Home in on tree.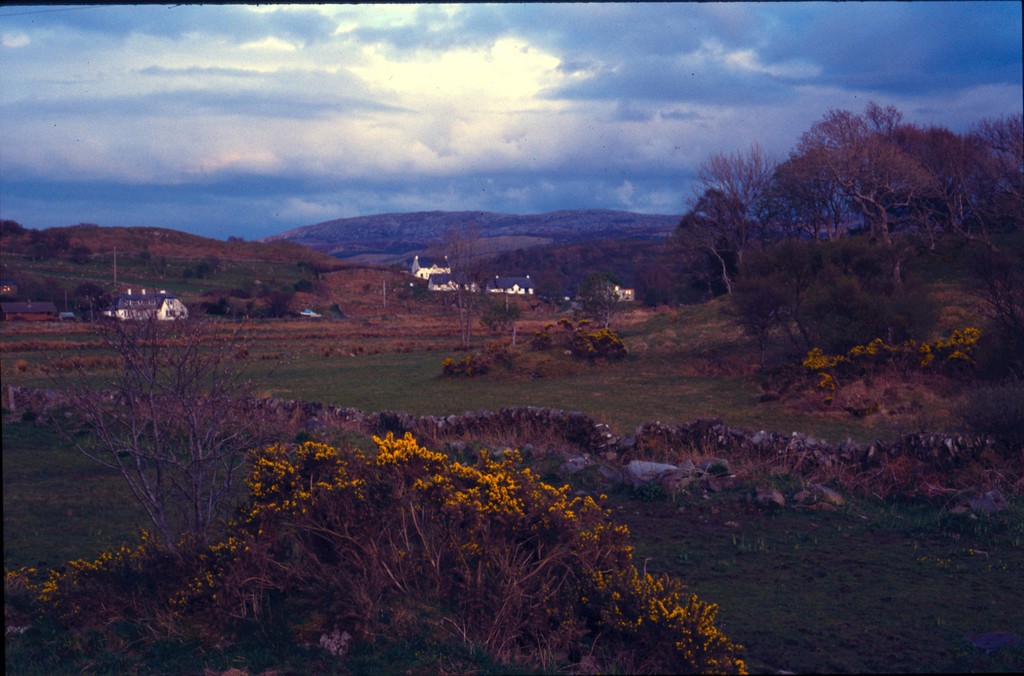
Homed in at crop(6, 428, 744, 675).
